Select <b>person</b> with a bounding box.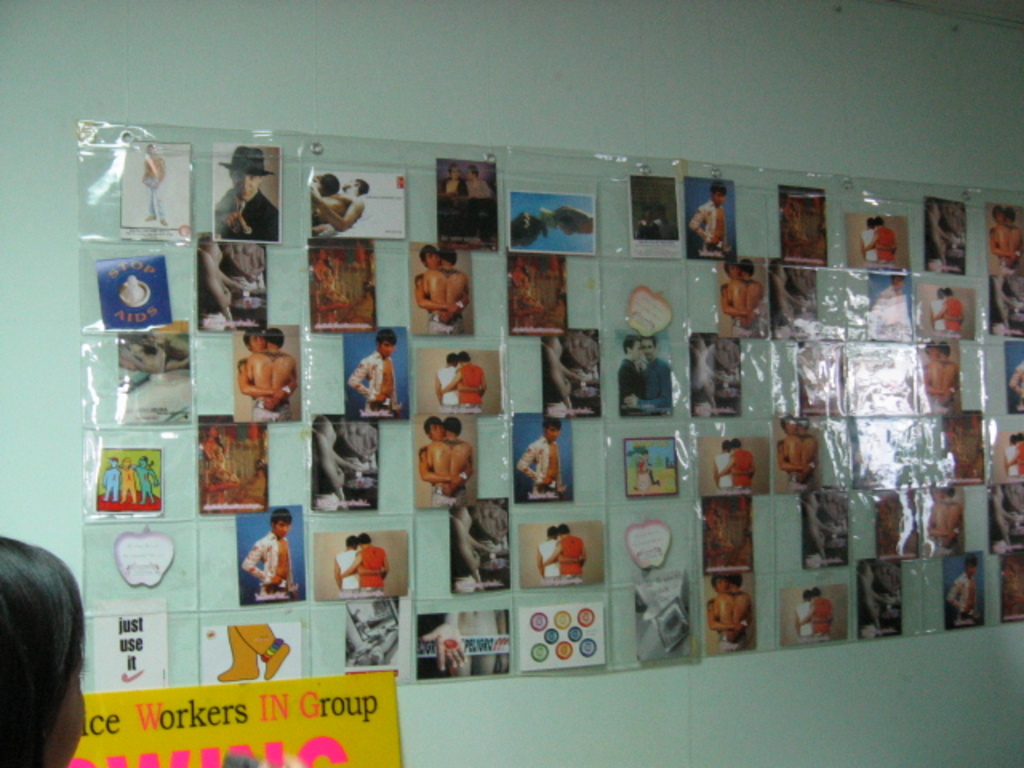
pyautogui.locateOnScreen(1010, 357, 1022, 411).
